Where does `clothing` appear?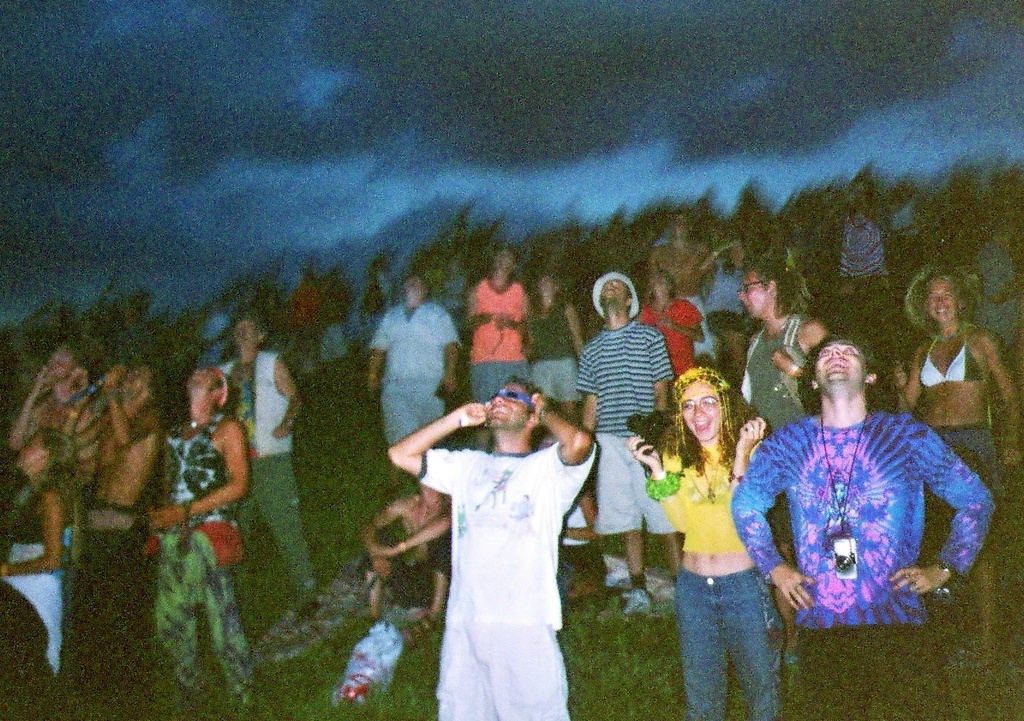
Appears at pyautogui.locateOnScreen(638, 296, 706, 378).
